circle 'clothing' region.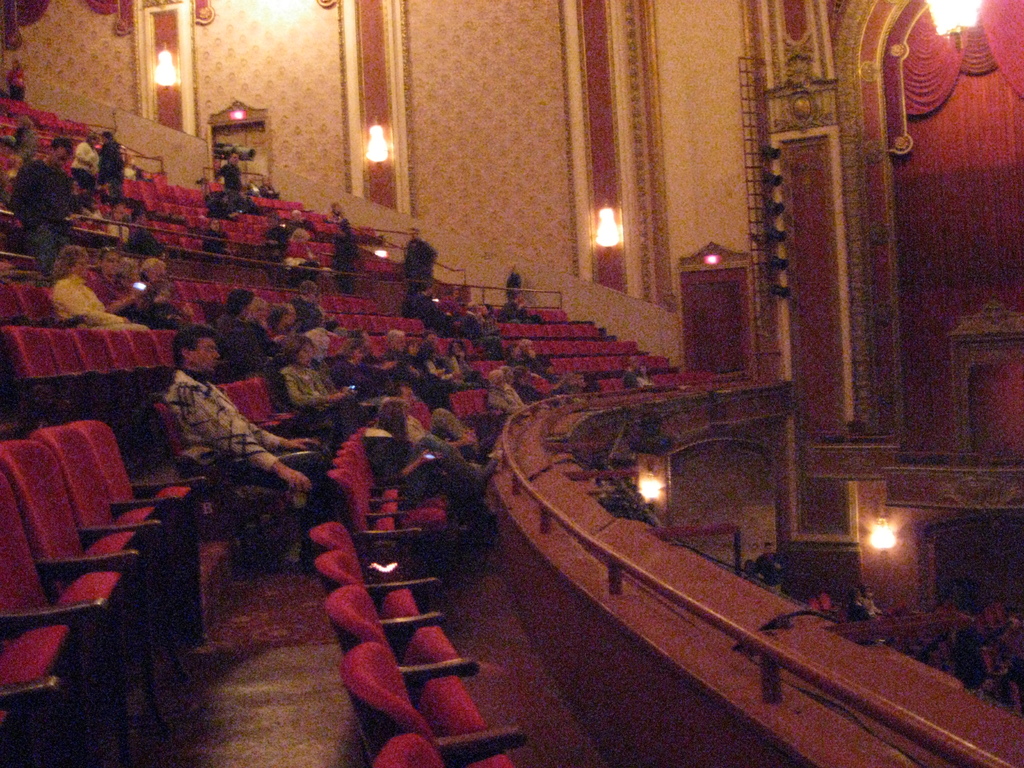
Region: Rect(637, 374, 652, 387).
